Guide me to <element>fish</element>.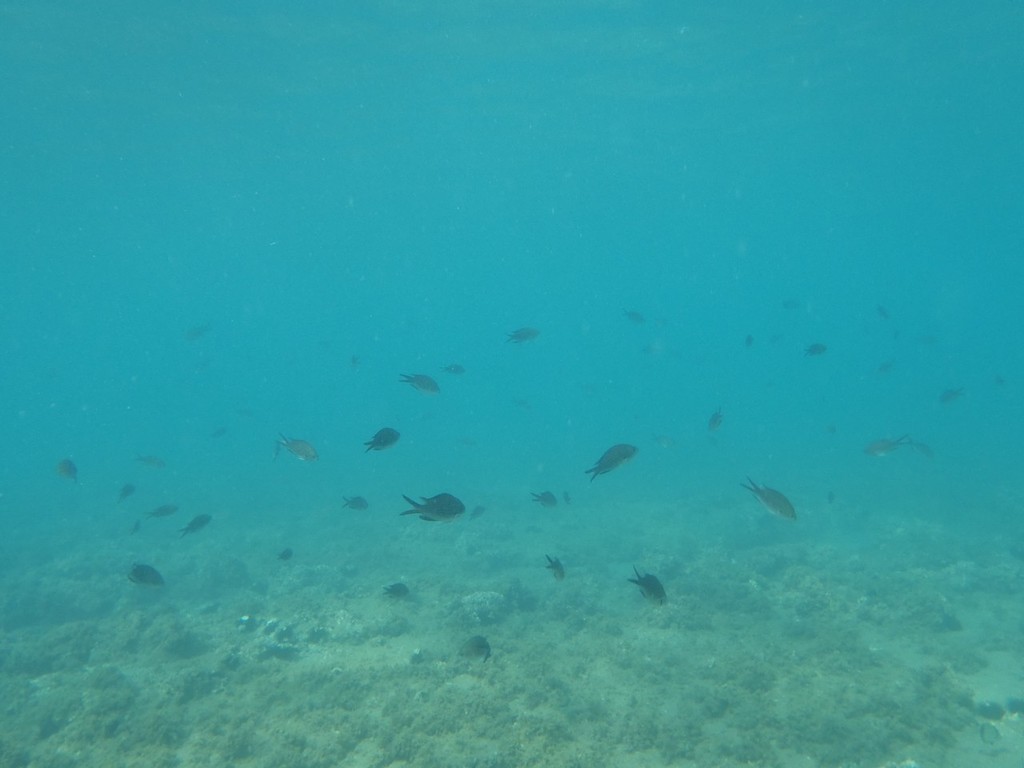
Guidance: pyautogui.locateOnScreen(576, 438, 642, 481).
